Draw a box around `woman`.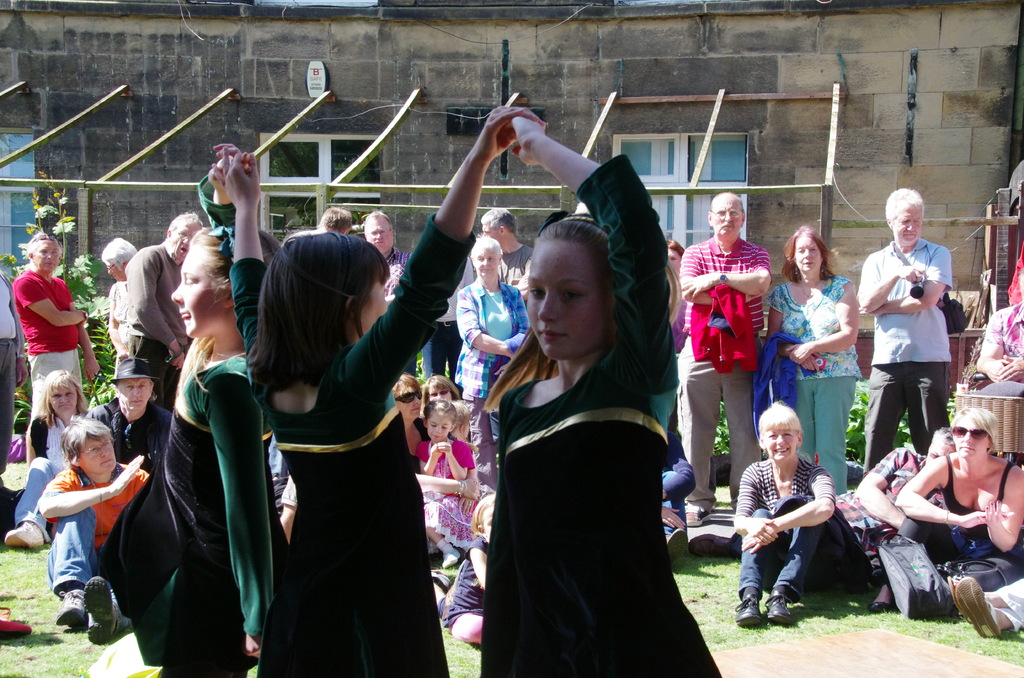
[381, 382, 440, 488].
